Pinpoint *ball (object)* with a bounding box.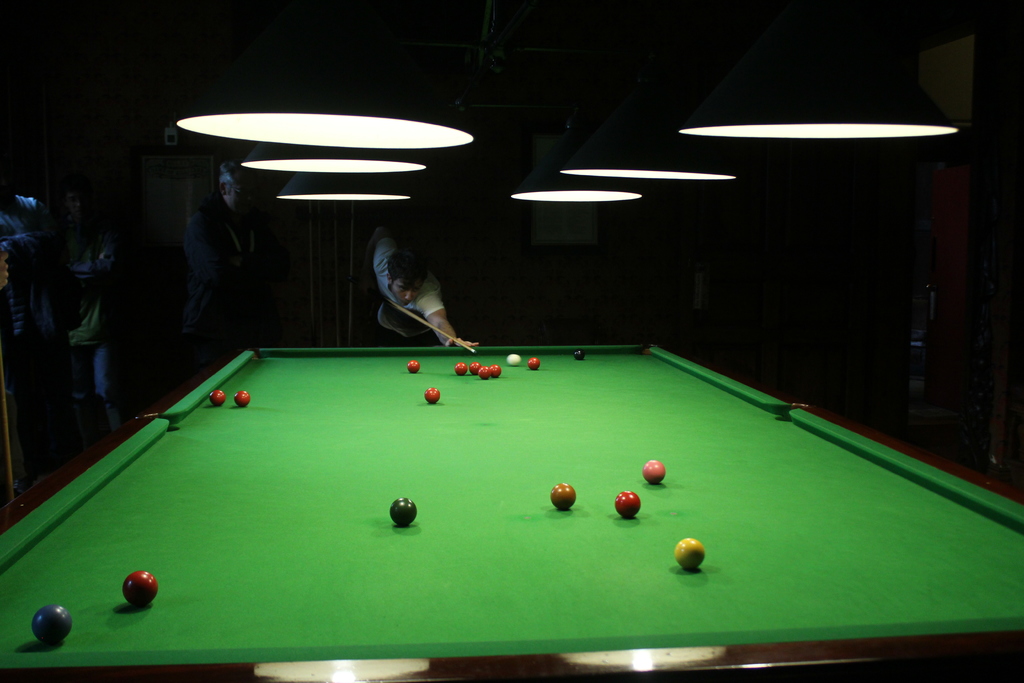
532/358/538/370.
